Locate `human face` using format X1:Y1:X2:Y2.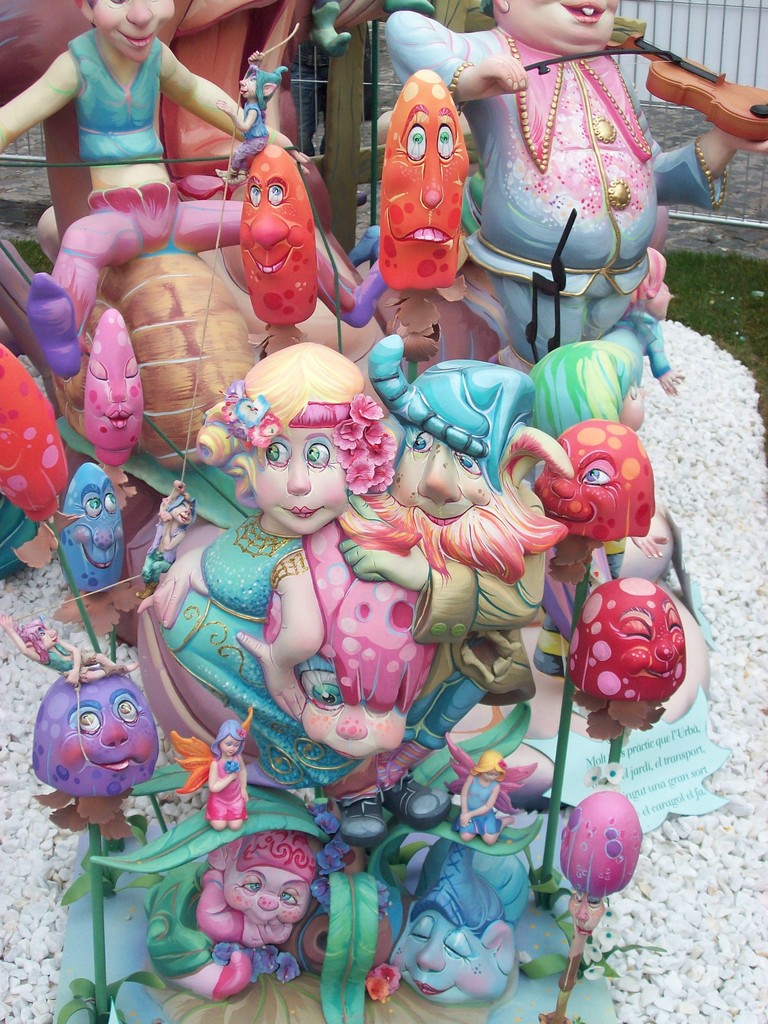
296:662:411:767.
